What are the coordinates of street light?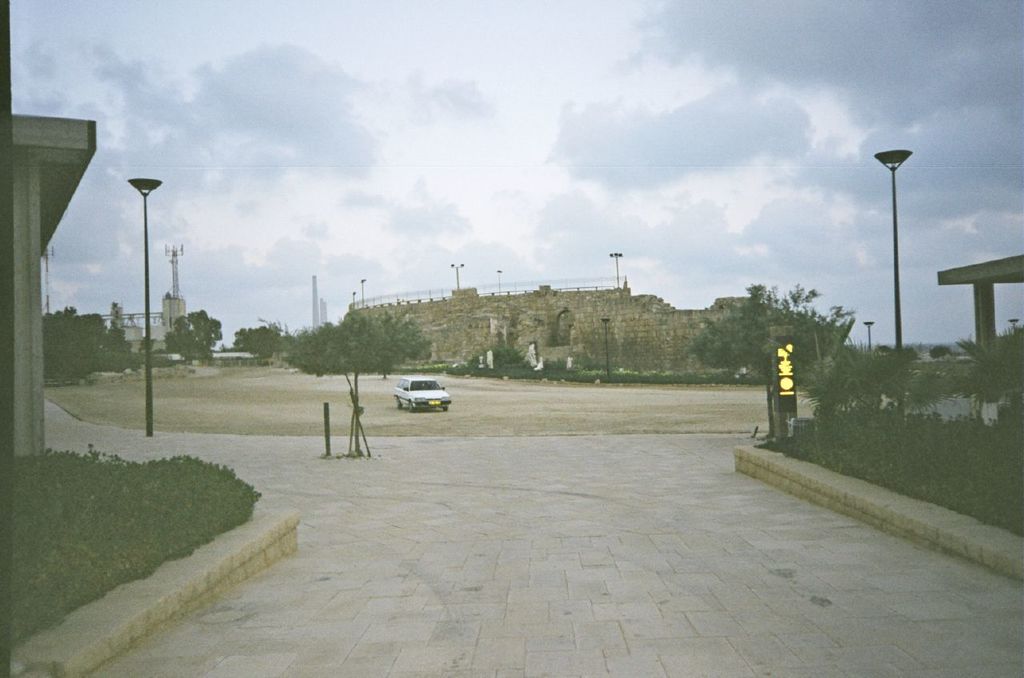
[604,249,625,293].
